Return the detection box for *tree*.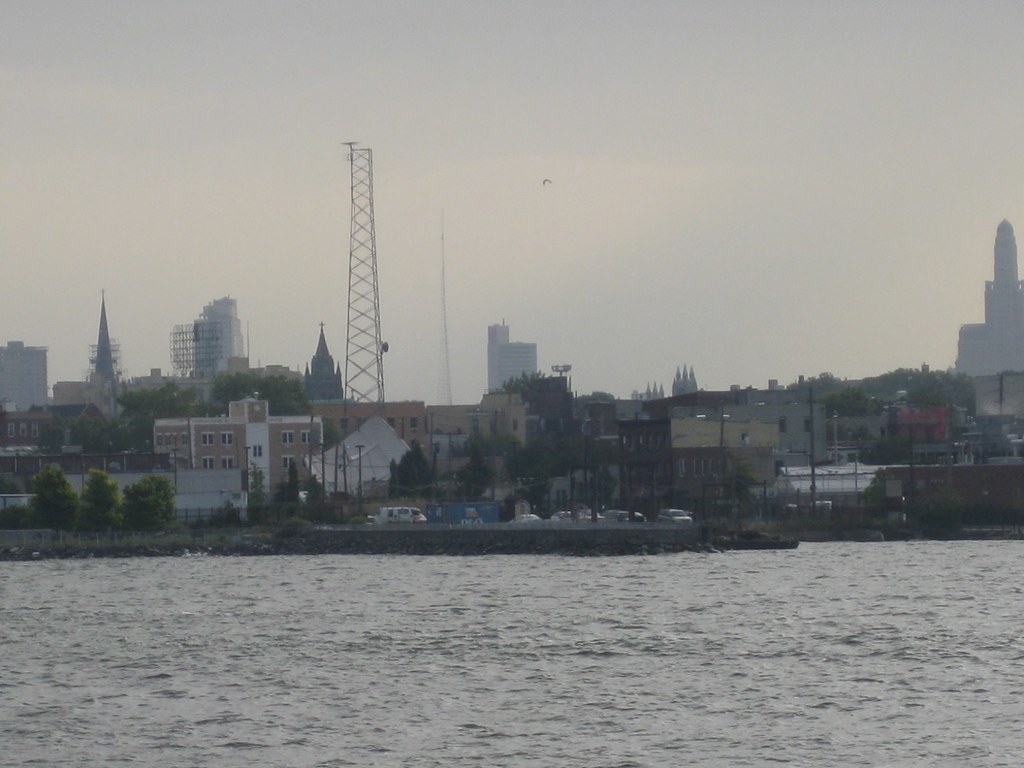
detection(569, 466, 625, 515).
